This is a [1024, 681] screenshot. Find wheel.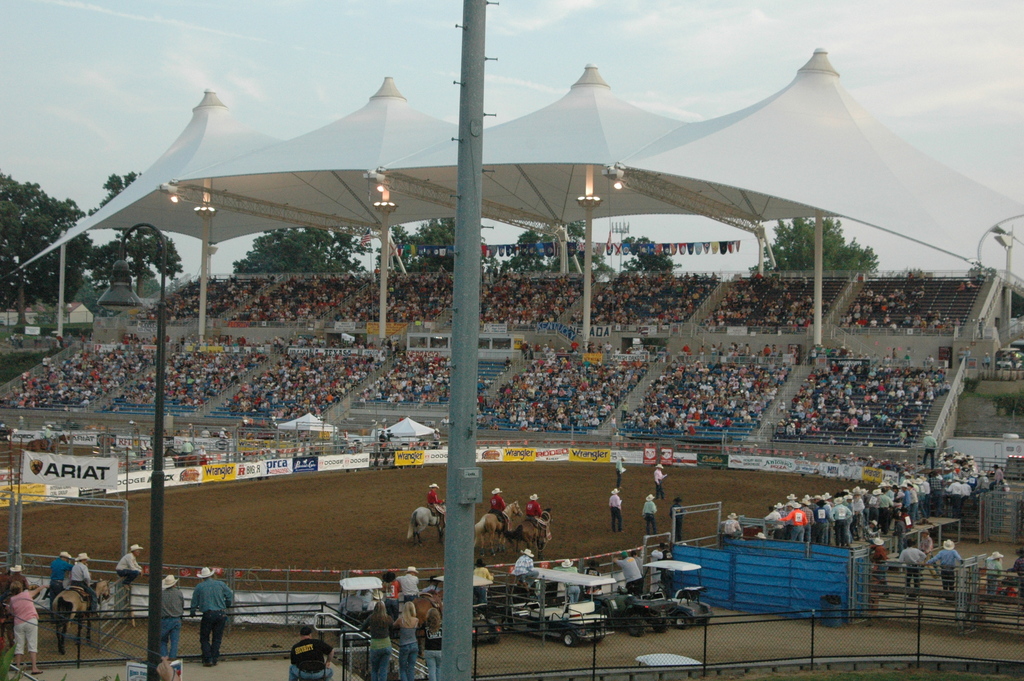
Bounding box: {"x1": 561, "y1": 628, "x2": 578, "y2": 647}.
